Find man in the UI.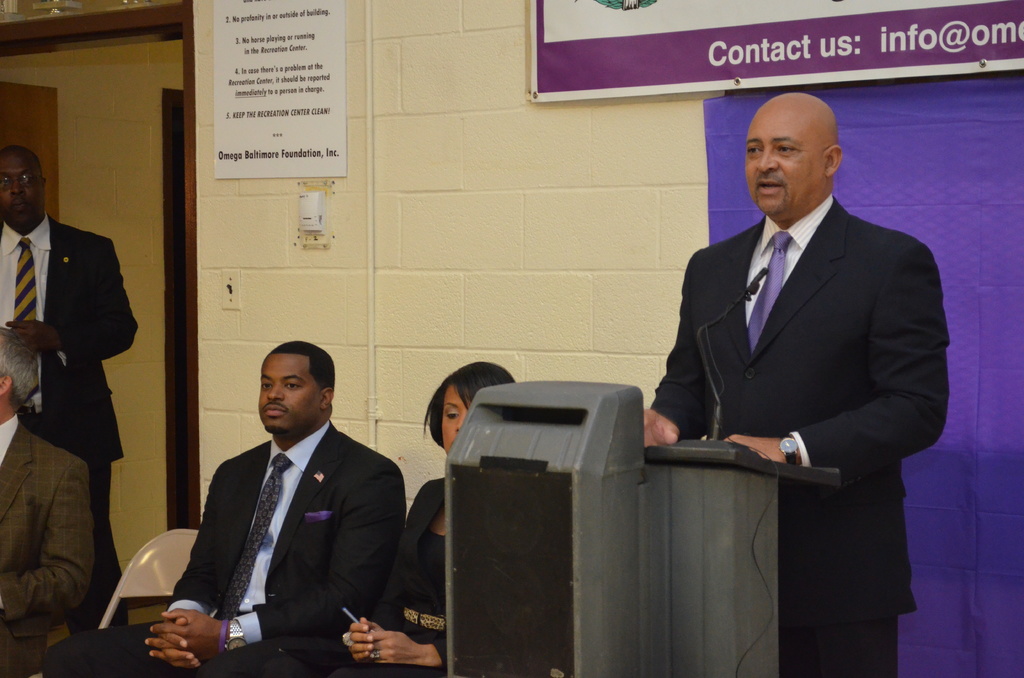
UI element at box=[0, 325, 94, 677].
